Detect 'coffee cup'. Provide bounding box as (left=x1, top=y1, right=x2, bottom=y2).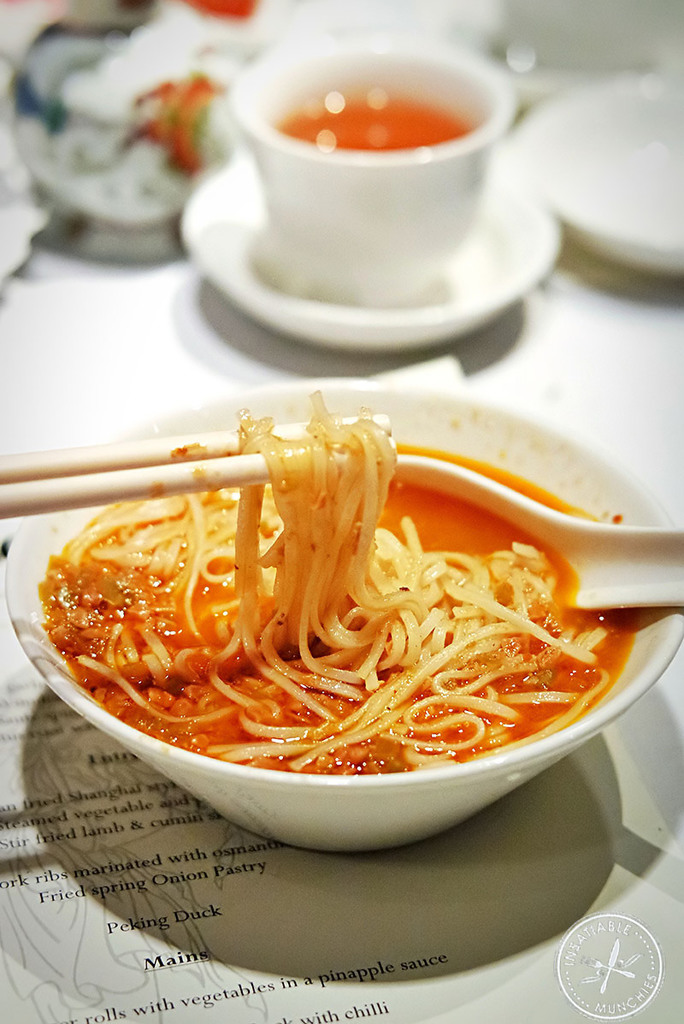
(left=232, top=38, right=516, bottom=291).
